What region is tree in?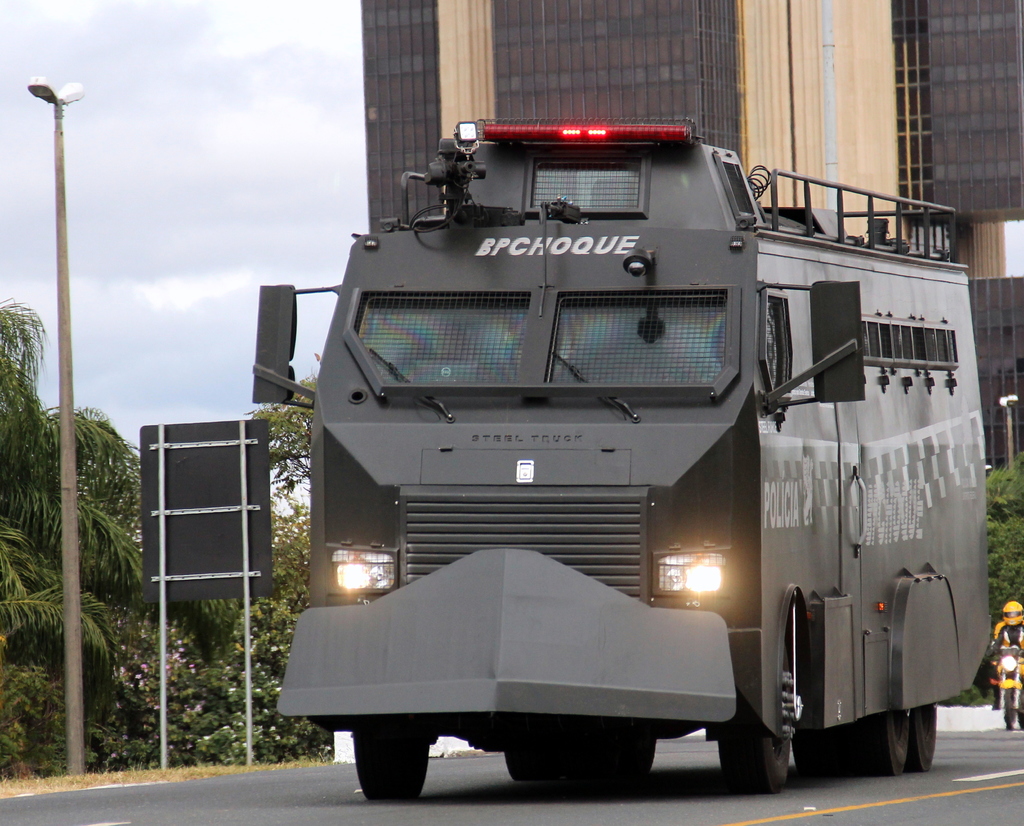
x1=0, y1=305, x2=243, y2=775.
